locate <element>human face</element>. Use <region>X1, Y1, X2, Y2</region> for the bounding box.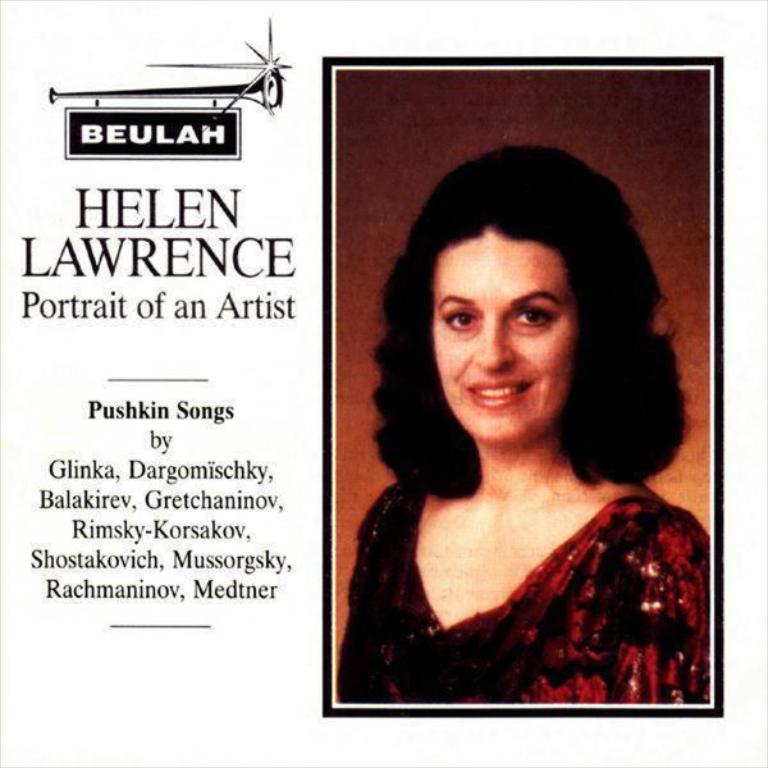
<region>433, 228, 573, 445</region>.
